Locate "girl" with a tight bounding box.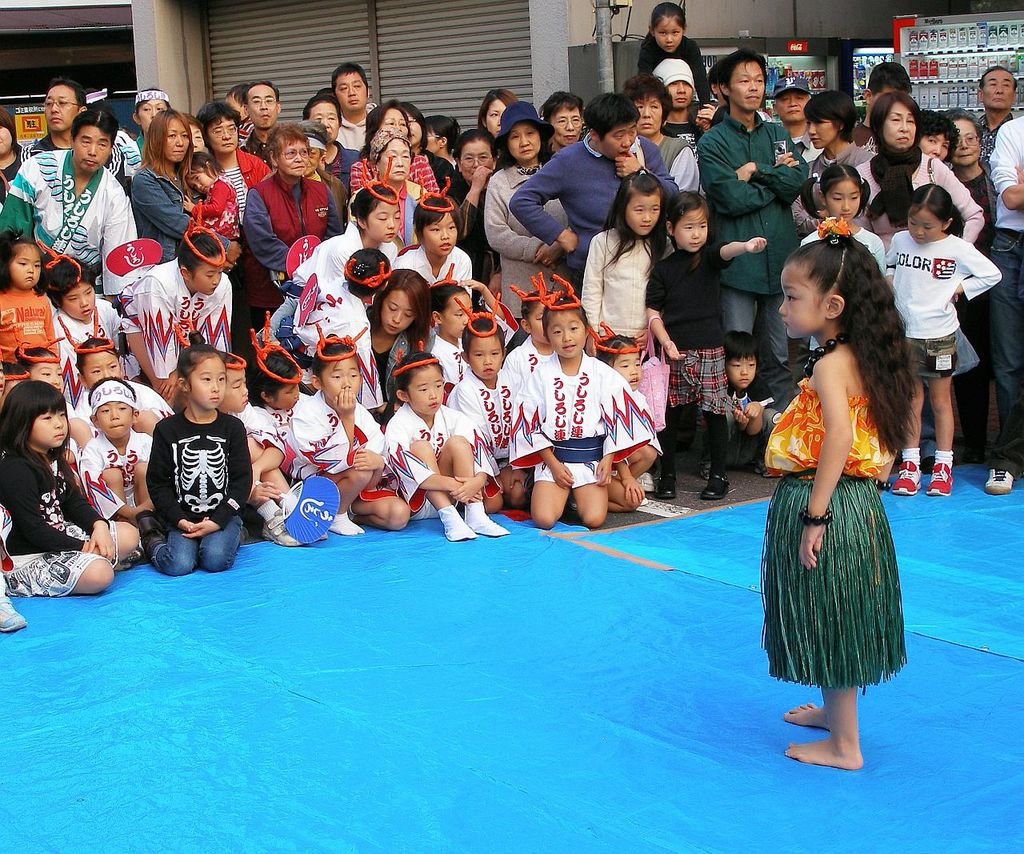
locate(758, 213, 932, 768).
